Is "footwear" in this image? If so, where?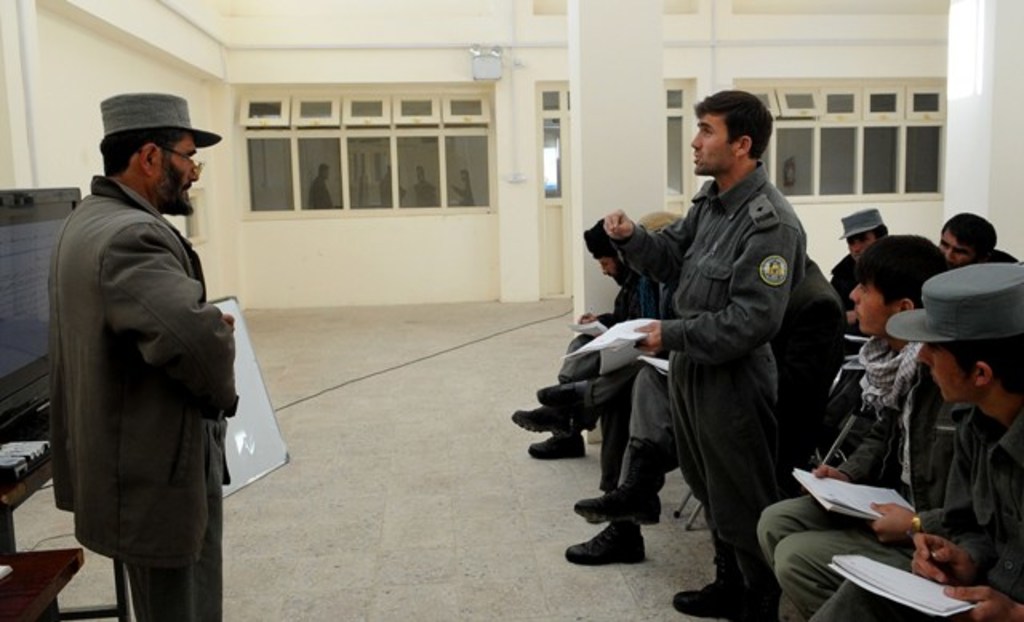
Yes, at box=[574, 484, 664, 523].
